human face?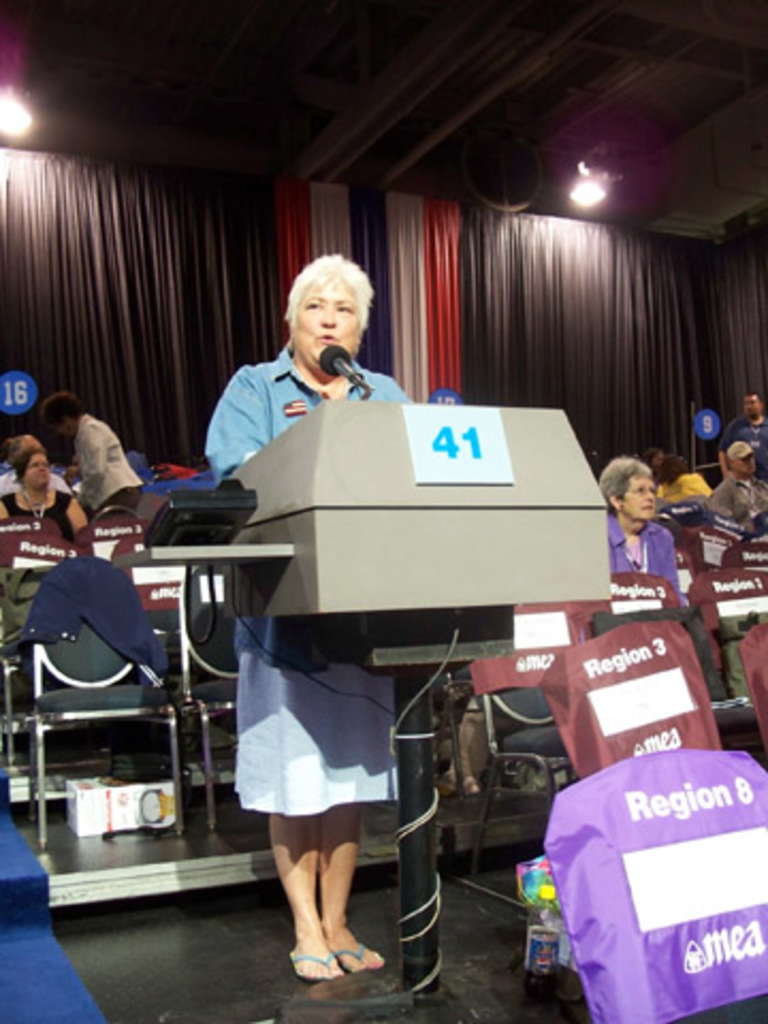
28,452,45,482
